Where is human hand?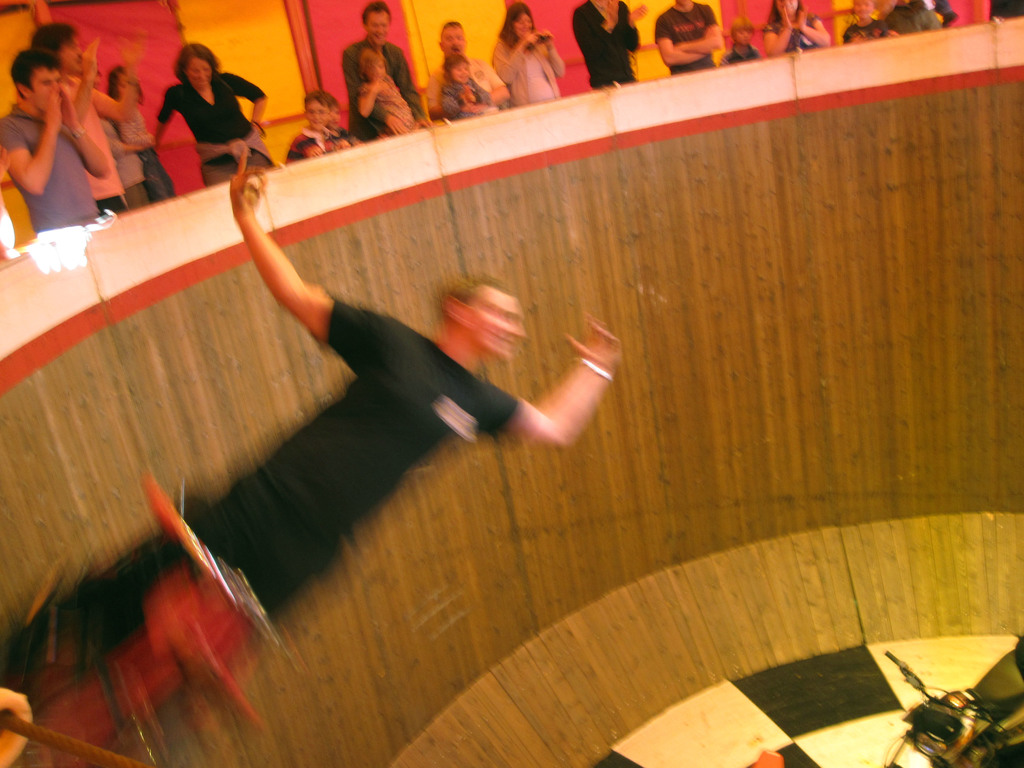
55/89/80/134.
